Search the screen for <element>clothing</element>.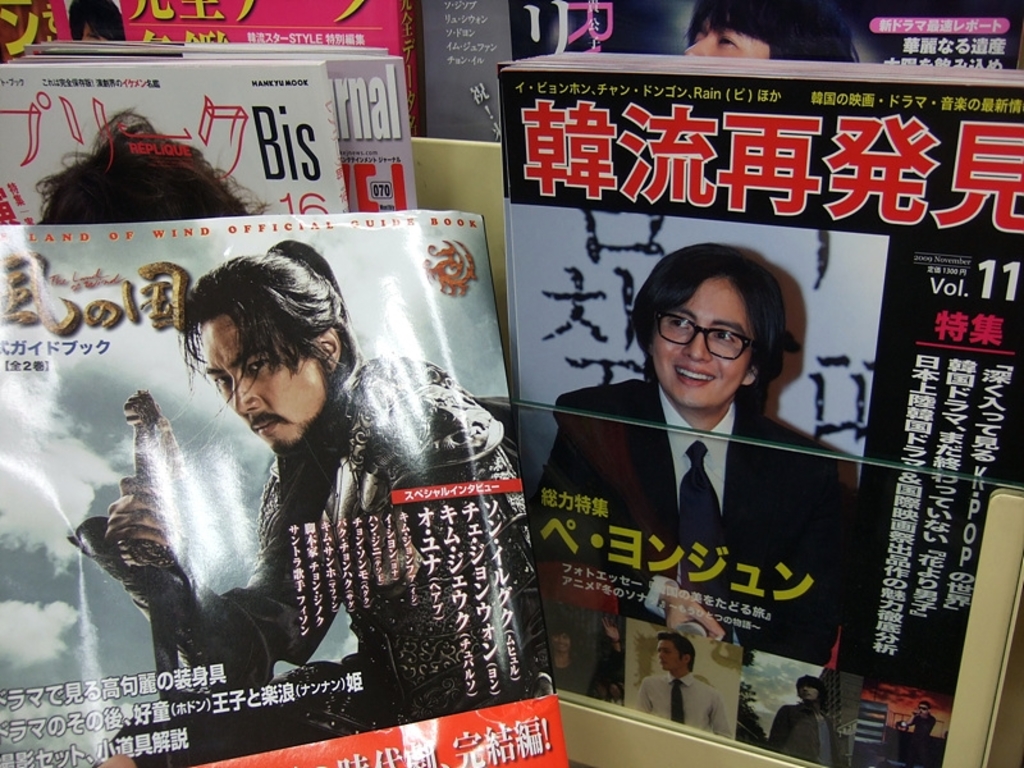
Found at (left=776, top=695, right=841, bottom=767).
